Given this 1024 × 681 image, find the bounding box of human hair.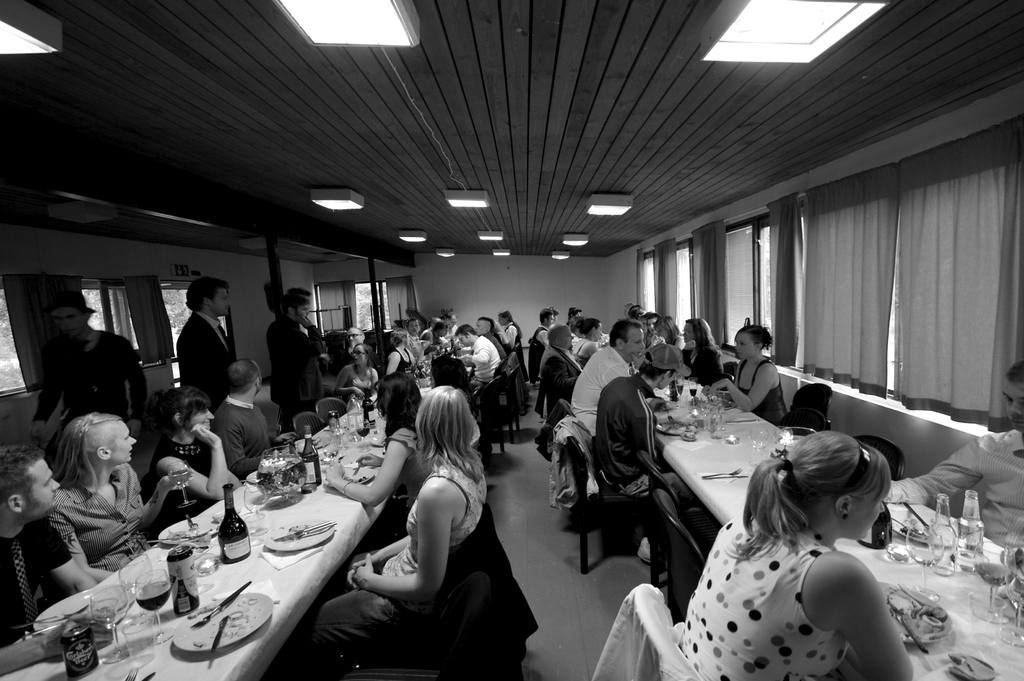
[765, 437, 902, 573].
